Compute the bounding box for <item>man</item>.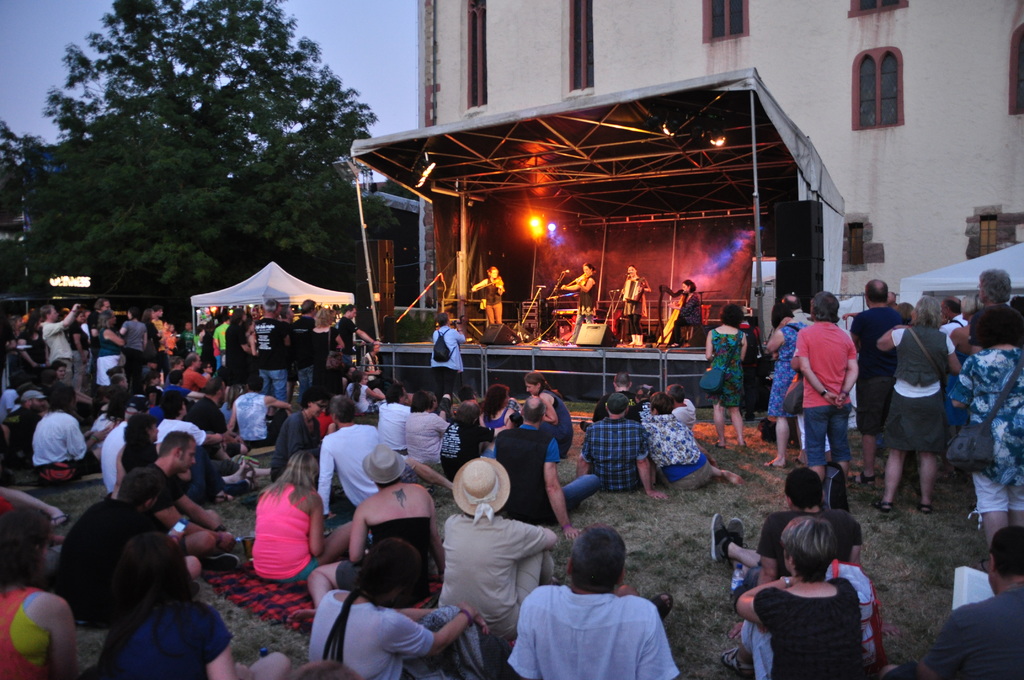
<region>574, 389, 670, 503</region>.
